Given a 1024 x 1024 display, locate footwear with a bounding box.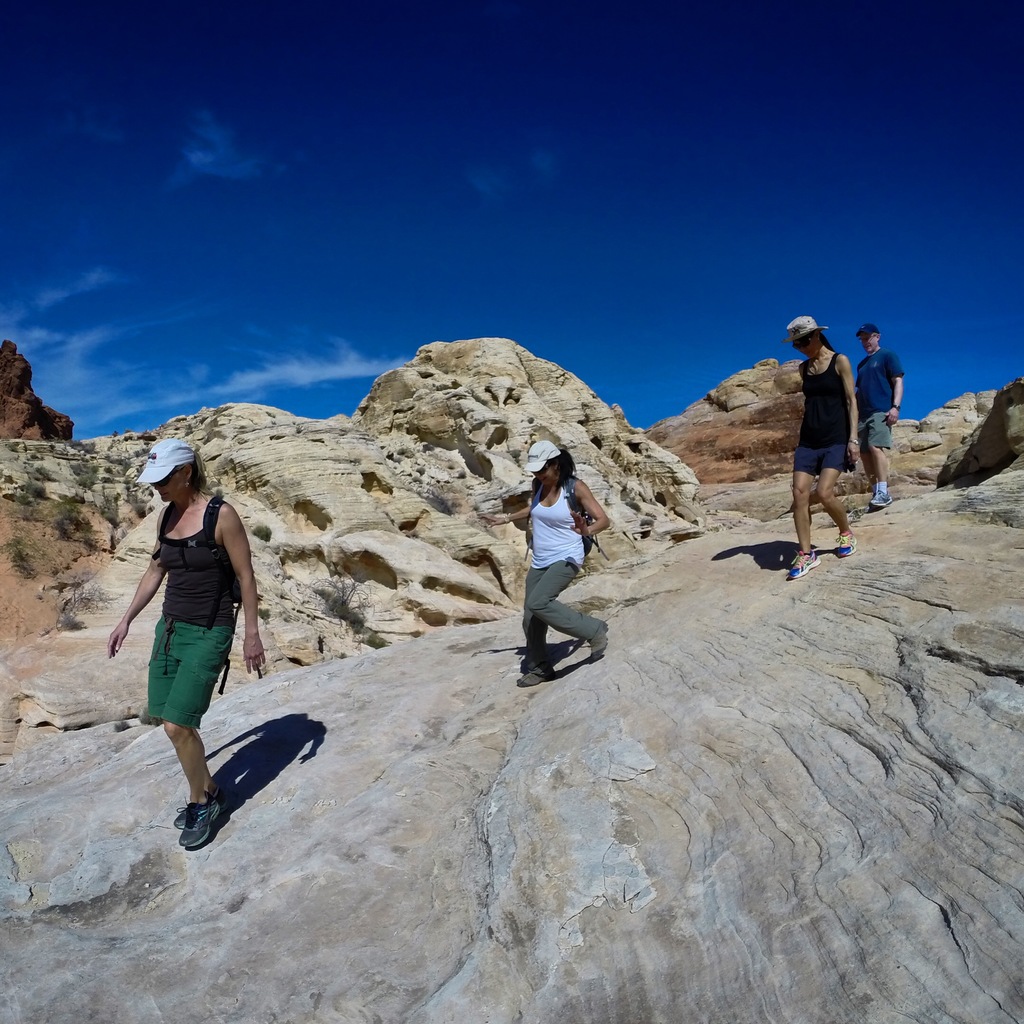
Located: 154, 740, 273, 845.
